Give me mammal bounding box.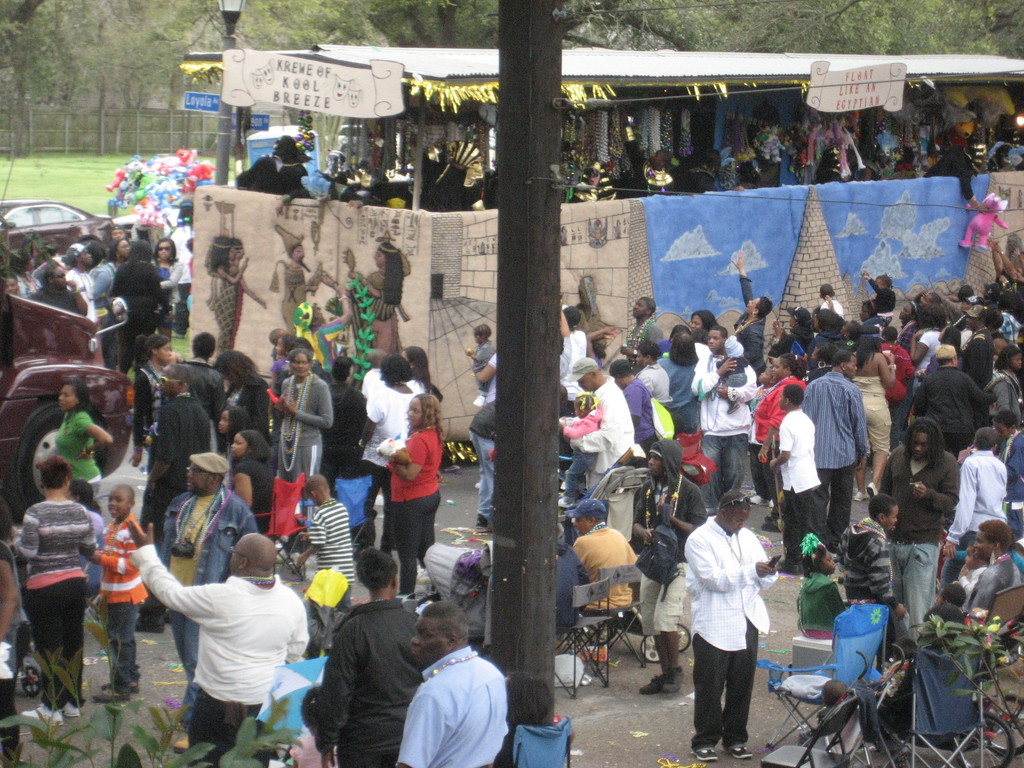
<box>686,488,781,762</box>.
